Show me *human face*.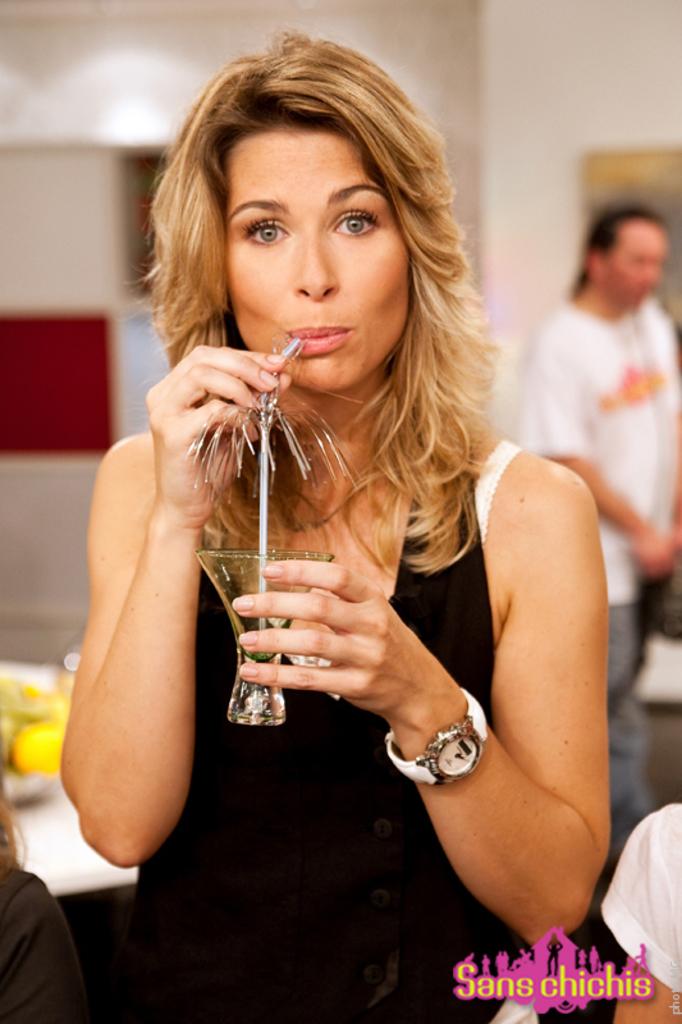
*human face* is here: locate(607, 223, 670, 303).
